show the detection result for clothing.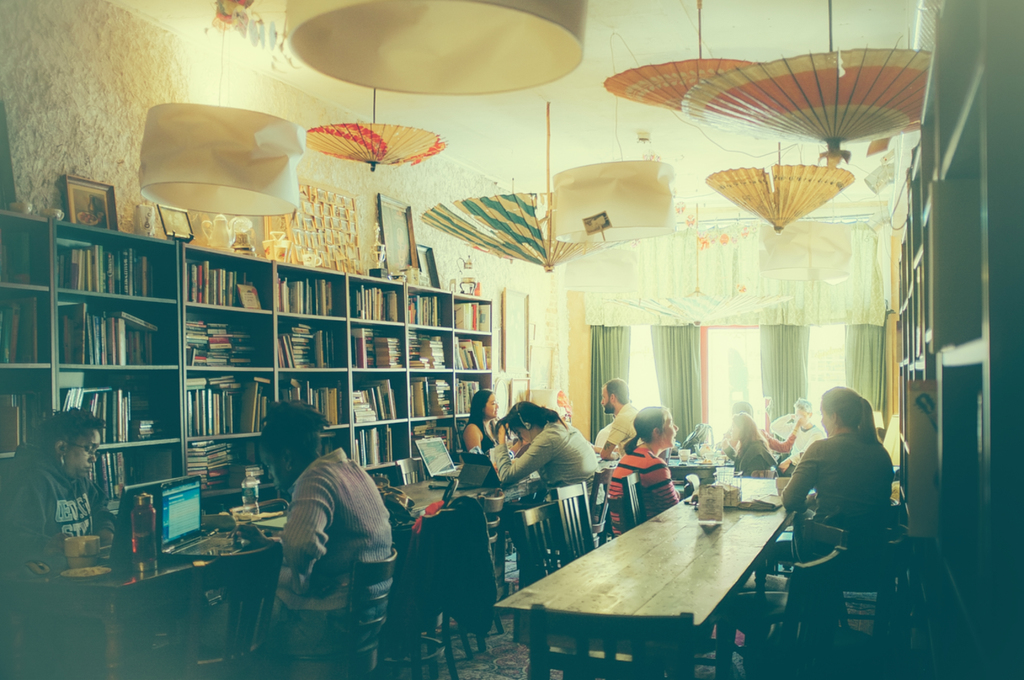
detection(593, 404, 646, 464).
